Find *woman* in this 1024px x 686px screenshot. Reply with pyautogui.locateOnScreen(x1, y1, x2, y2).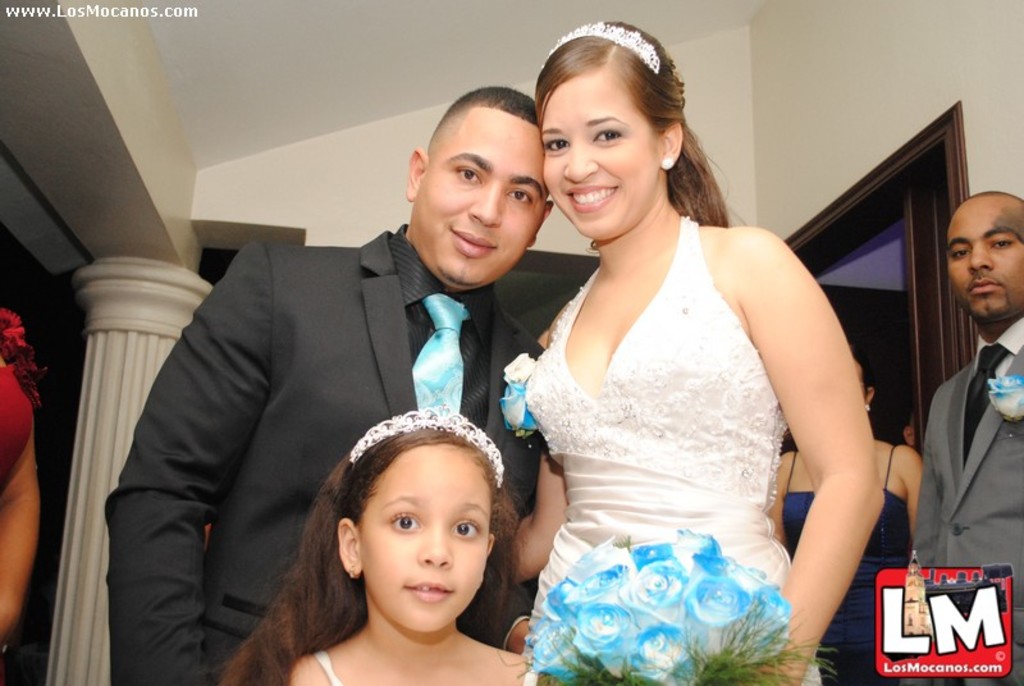
pyautogui.locateOnScreen(481, 46, 895, 685).
